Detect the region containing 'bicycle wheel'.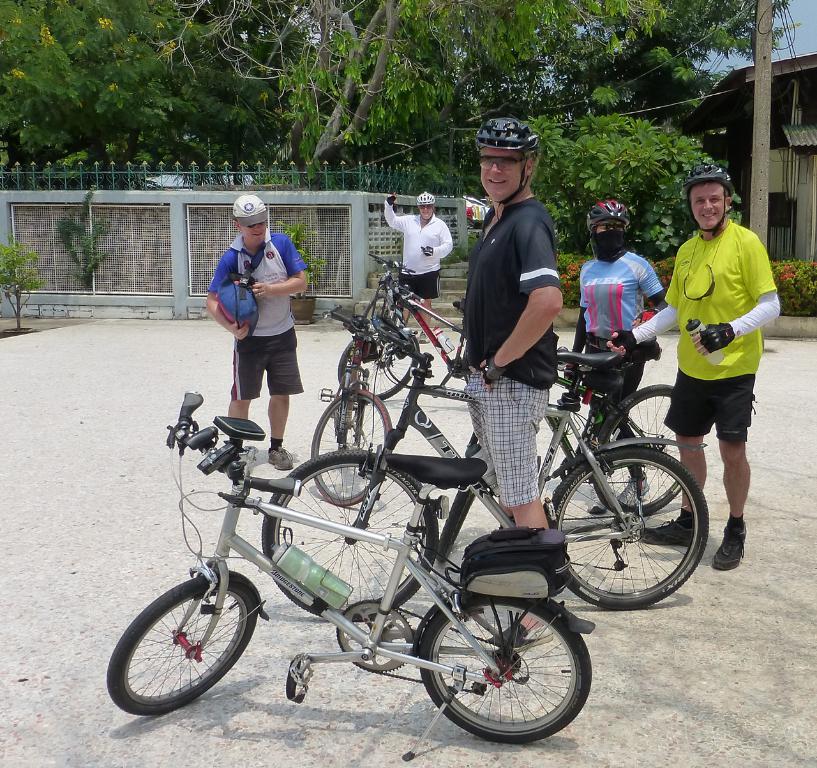
[left=545, top=446, right=710, bottom=606].
